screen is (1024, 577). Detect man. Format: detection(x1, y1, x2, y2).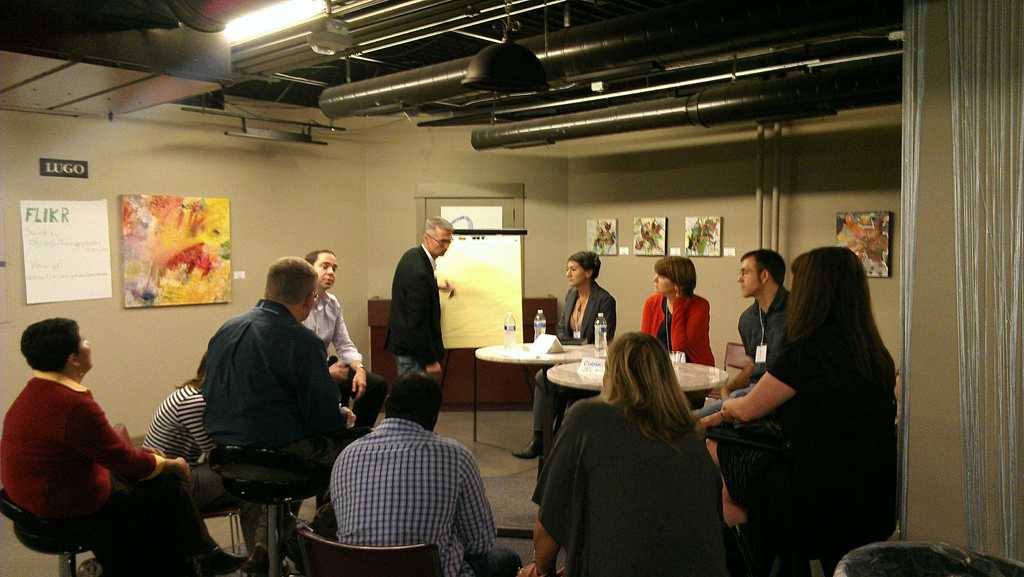
detection(178, 265, 410, 549).
